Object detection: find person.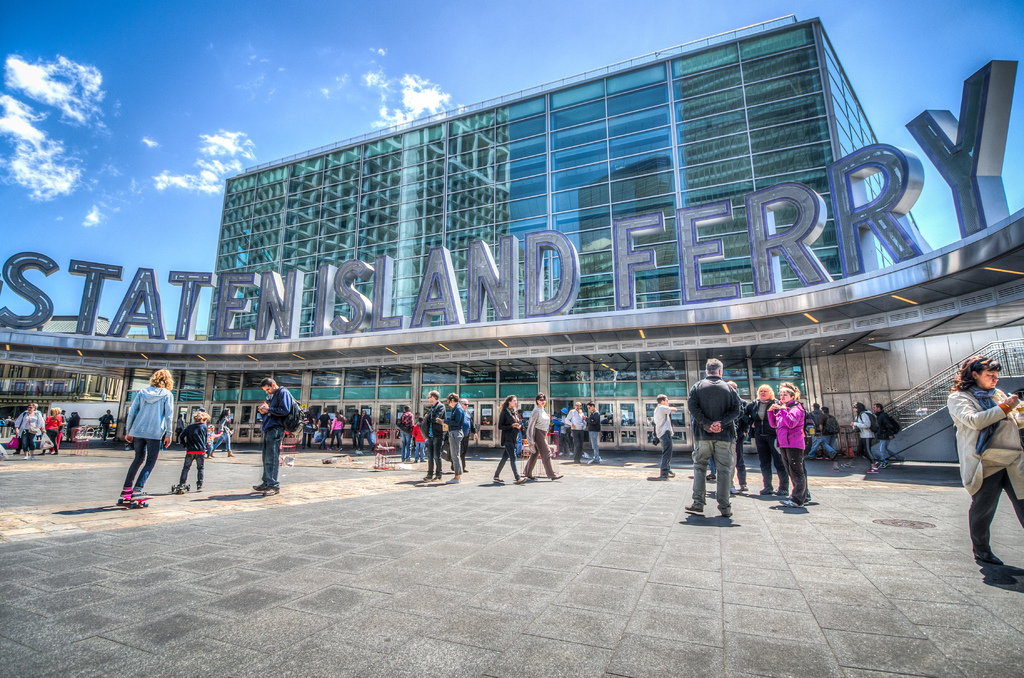
(182, 412, 210, 490).
